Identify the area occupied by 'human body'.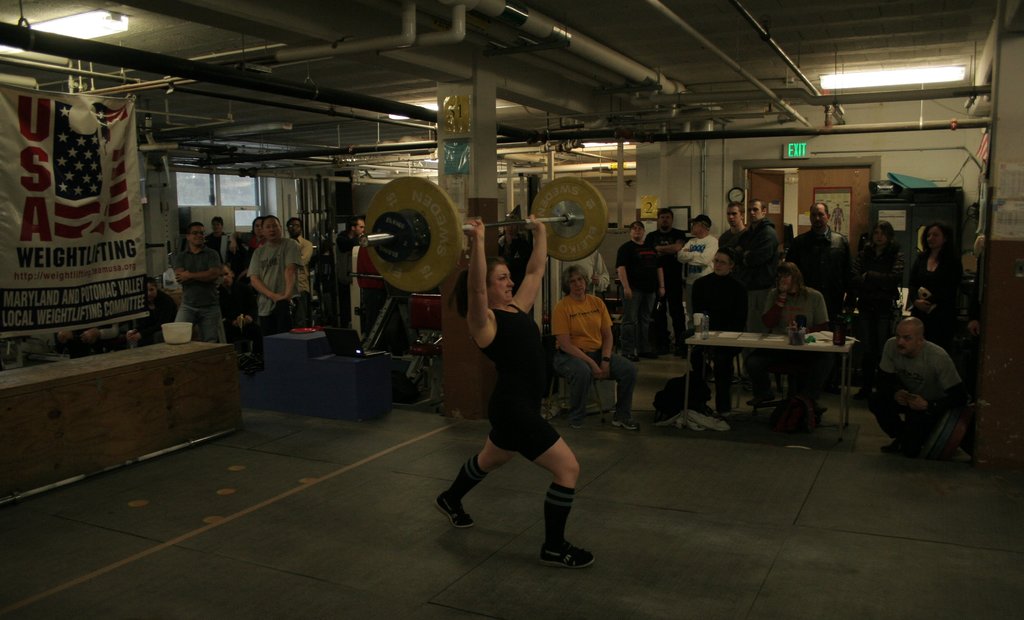
Area: (x1=678, y1=211, x2=715, y2=334).
